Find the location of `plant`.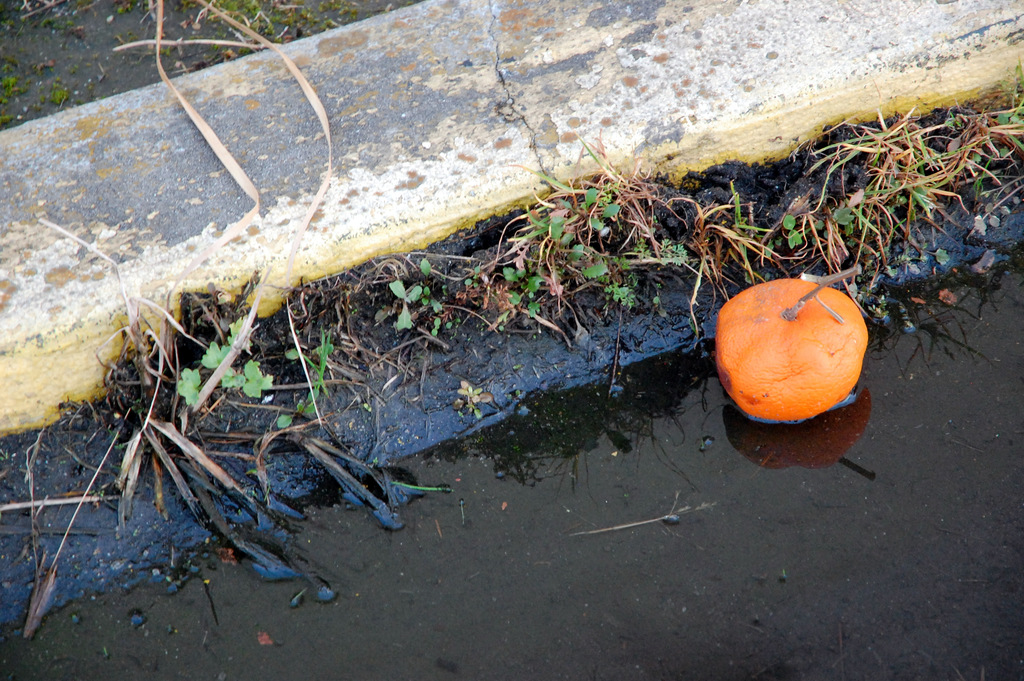
Location: box(950, 106, 966, 138).
